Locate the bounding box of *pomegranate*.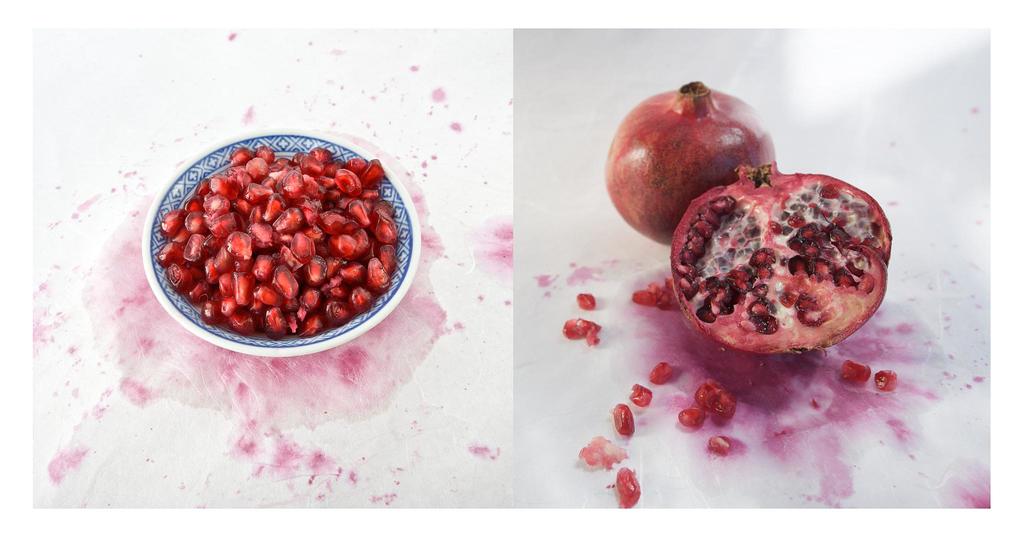
Bounding box: (left=616, top=465, right=641, bottom=507).
